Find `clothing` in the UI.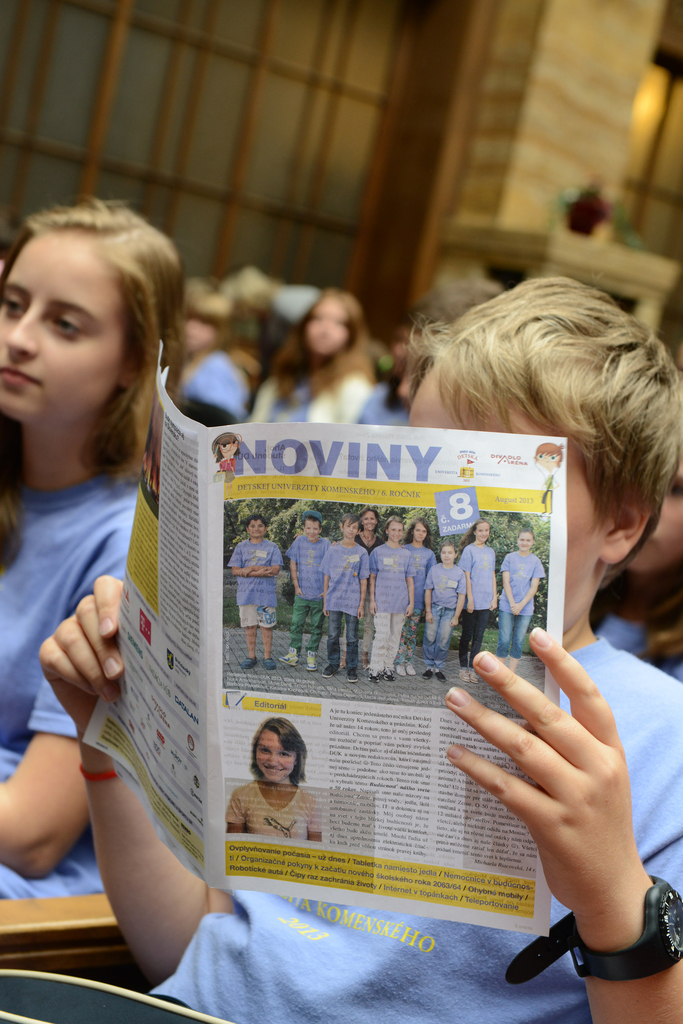
UI element at <region>143, 626, 680, 1023</region>.
